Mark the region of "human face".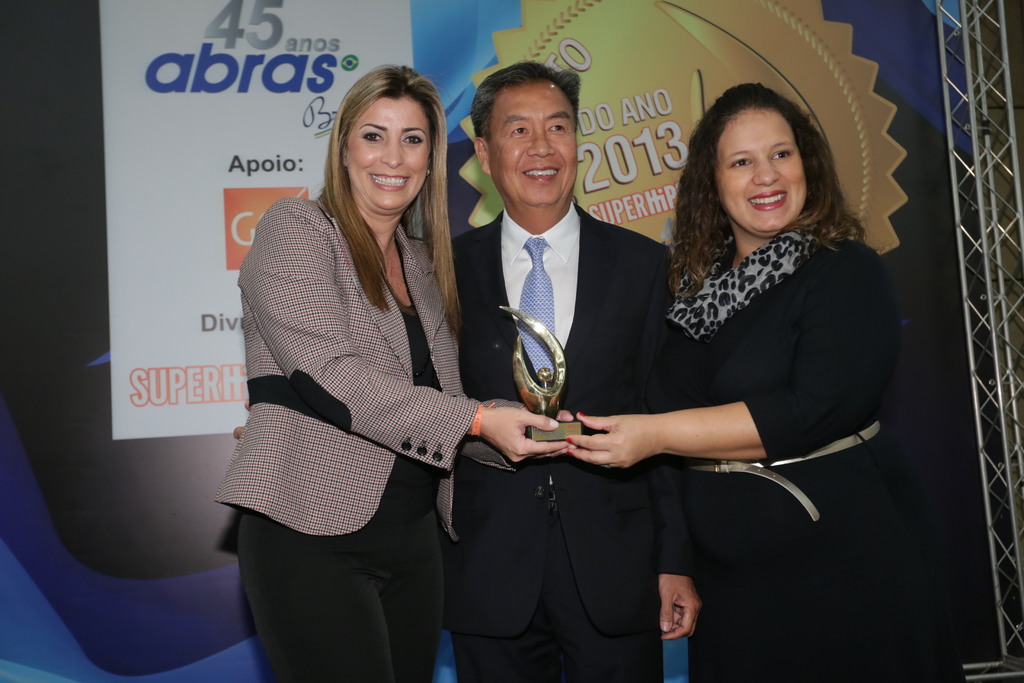
Region: bbox=[343, 100, 429, 214].
